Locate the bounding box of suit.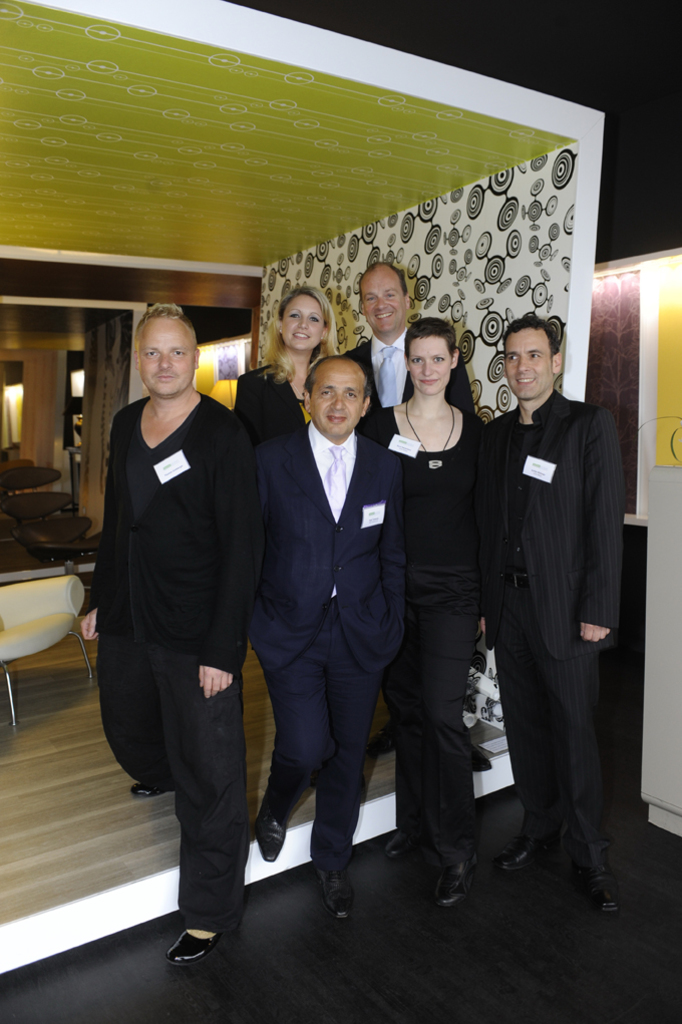
Bounding box: box(341, 335, 474, 418).
